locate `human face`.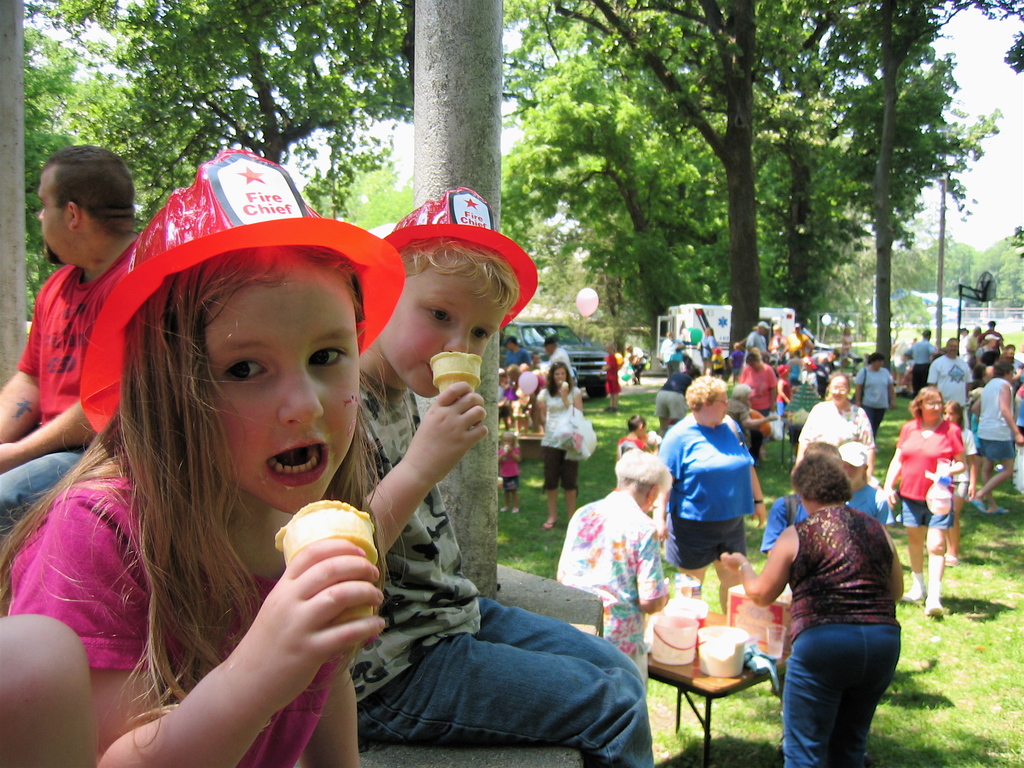
Bounding box: [920, 395, 943, 424].
